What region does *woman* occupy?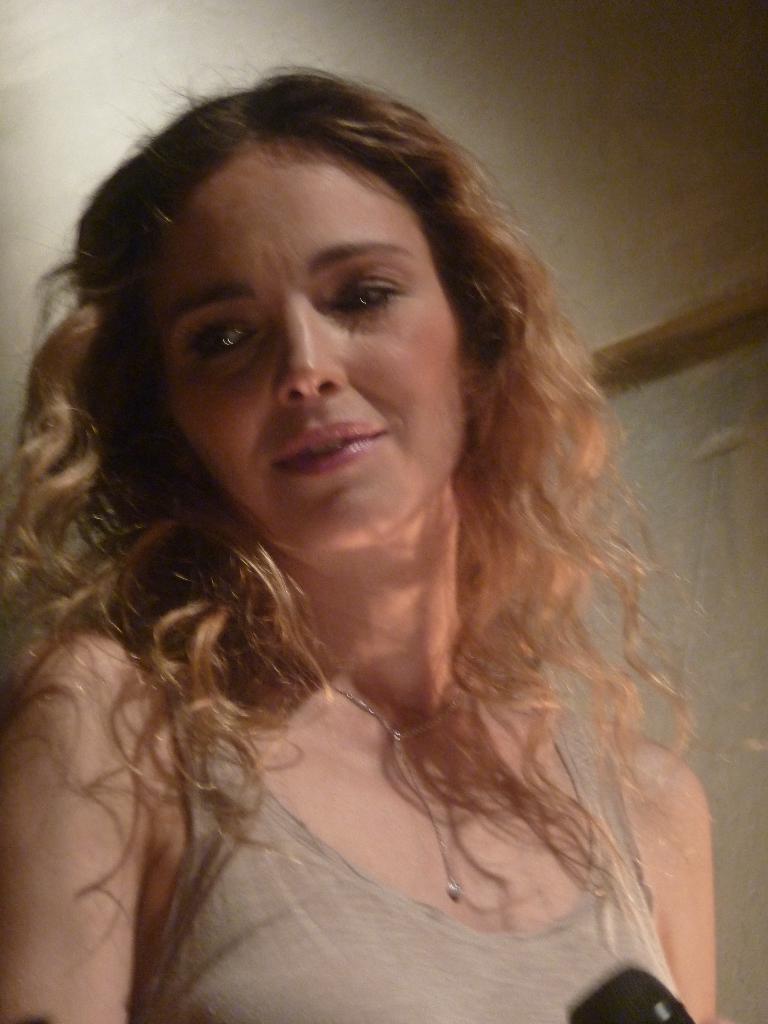
{"left": 0, "top": 60, "right": 724, "bottom": 1018}.
